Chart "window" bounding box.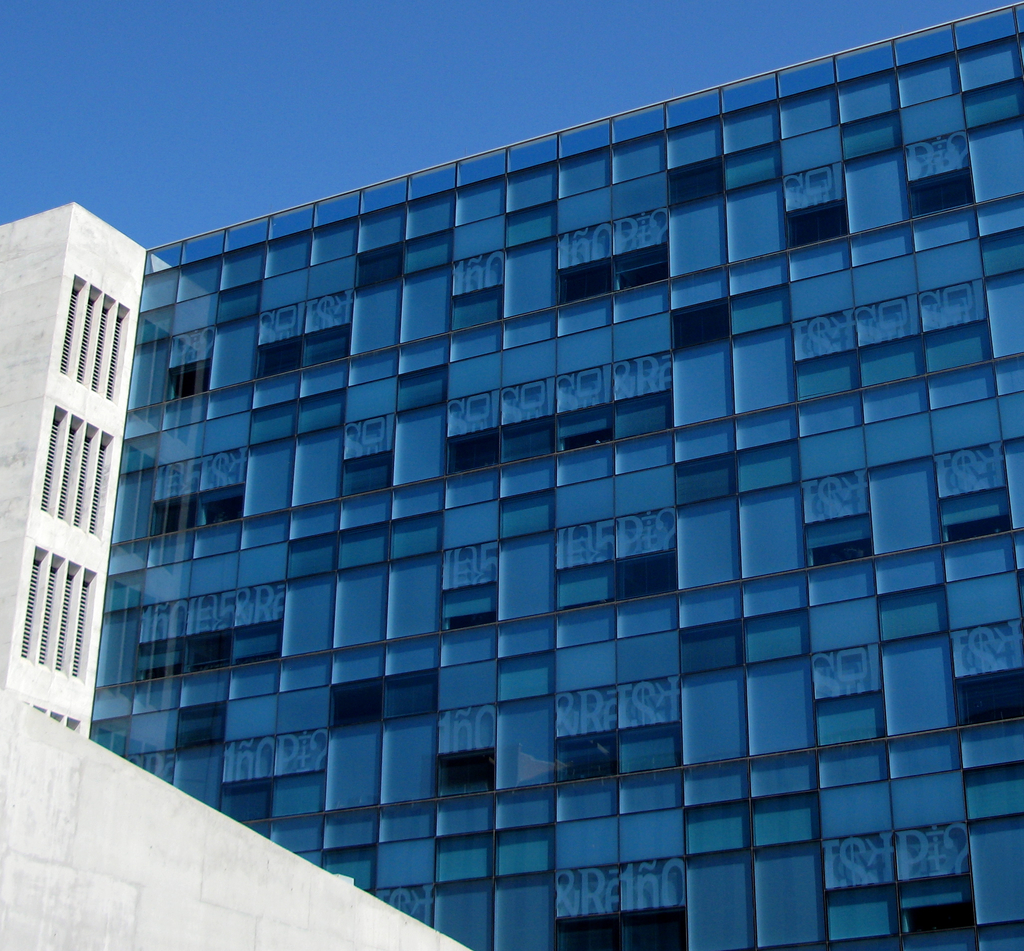
Charted: <box>237,323,368,373</box>.
